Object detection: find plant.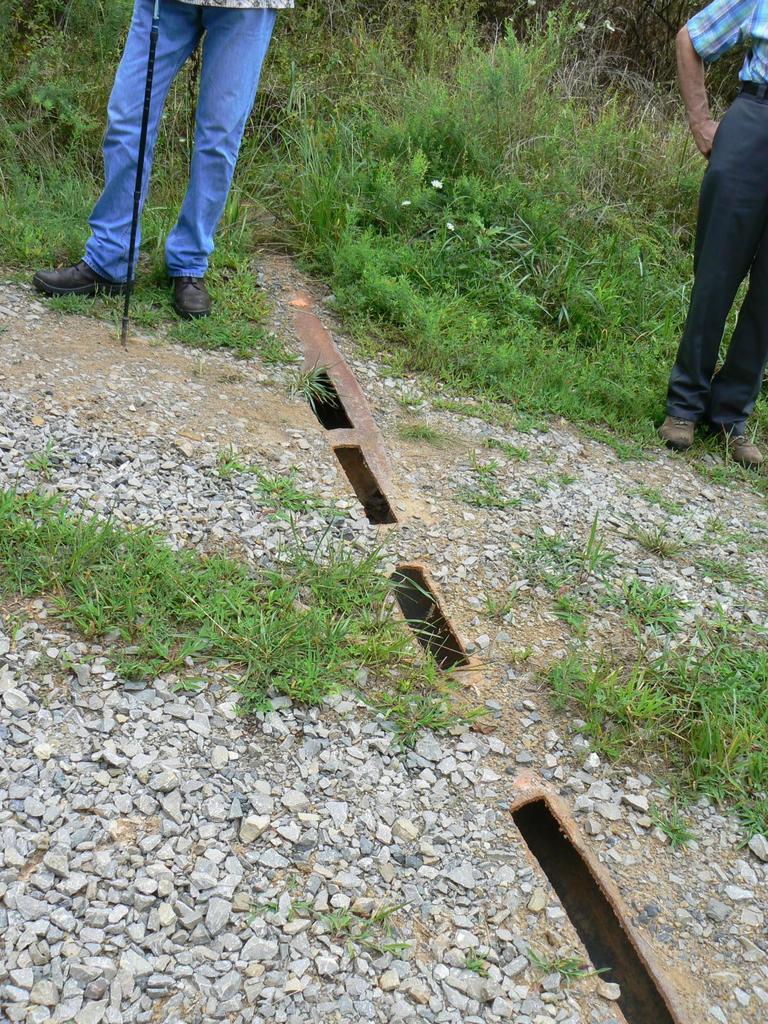
bbox=(465, 474, 499, 507).
